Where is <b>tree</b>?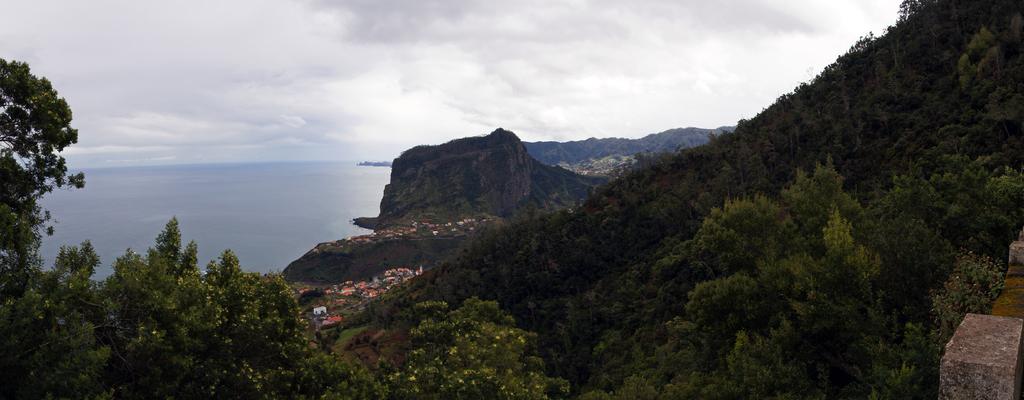
select_region(3, 49, 81, 300).
